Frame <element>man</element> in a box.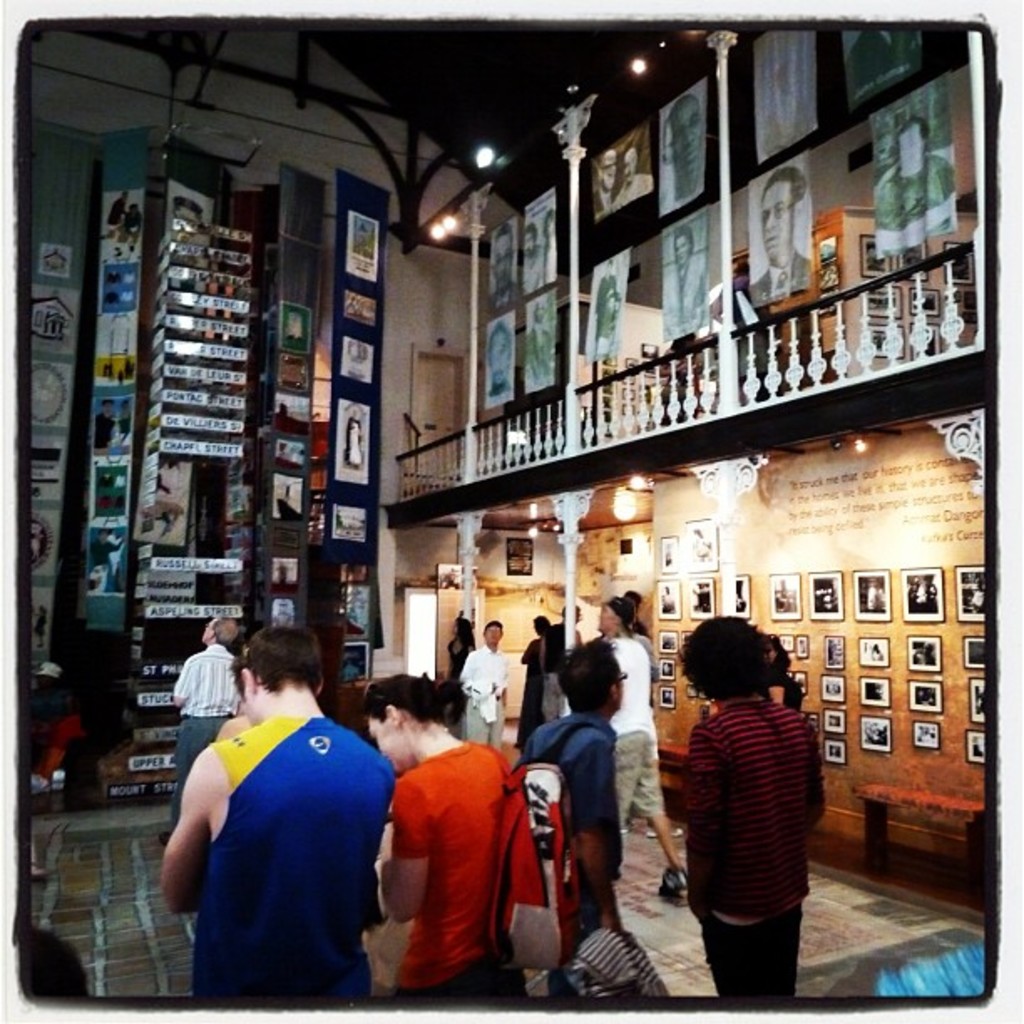
741:162:815:305.
